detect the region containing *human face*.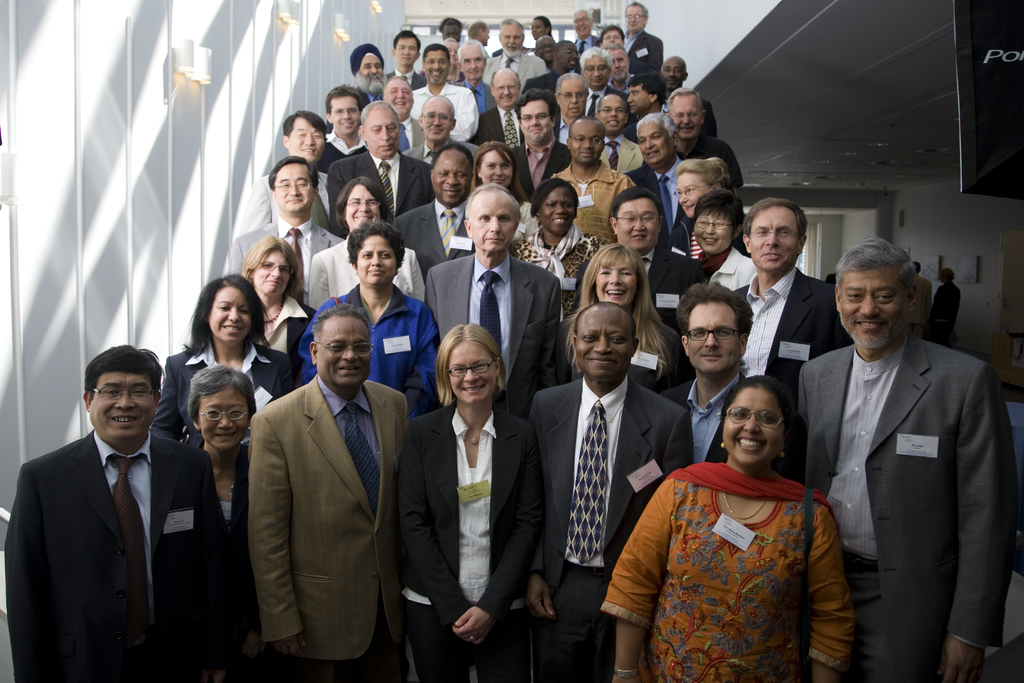
detection(479, 156, 510, 183).
